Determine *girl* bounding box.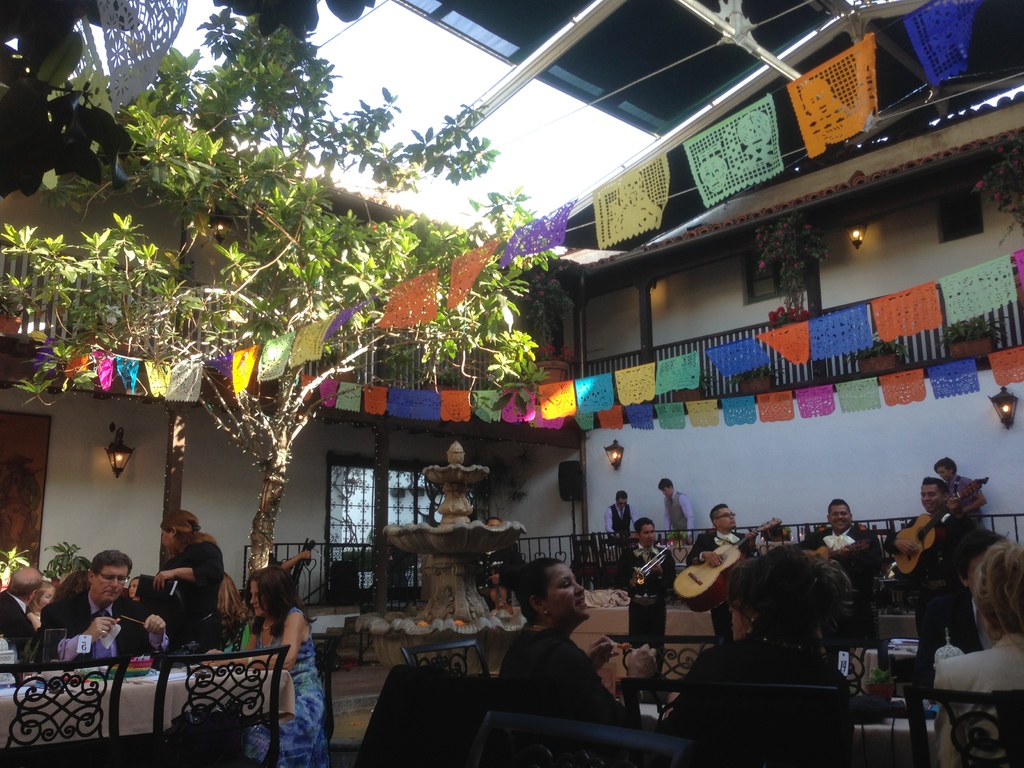
Determined: x1=24 y1=583 x2=54 y2=630.
